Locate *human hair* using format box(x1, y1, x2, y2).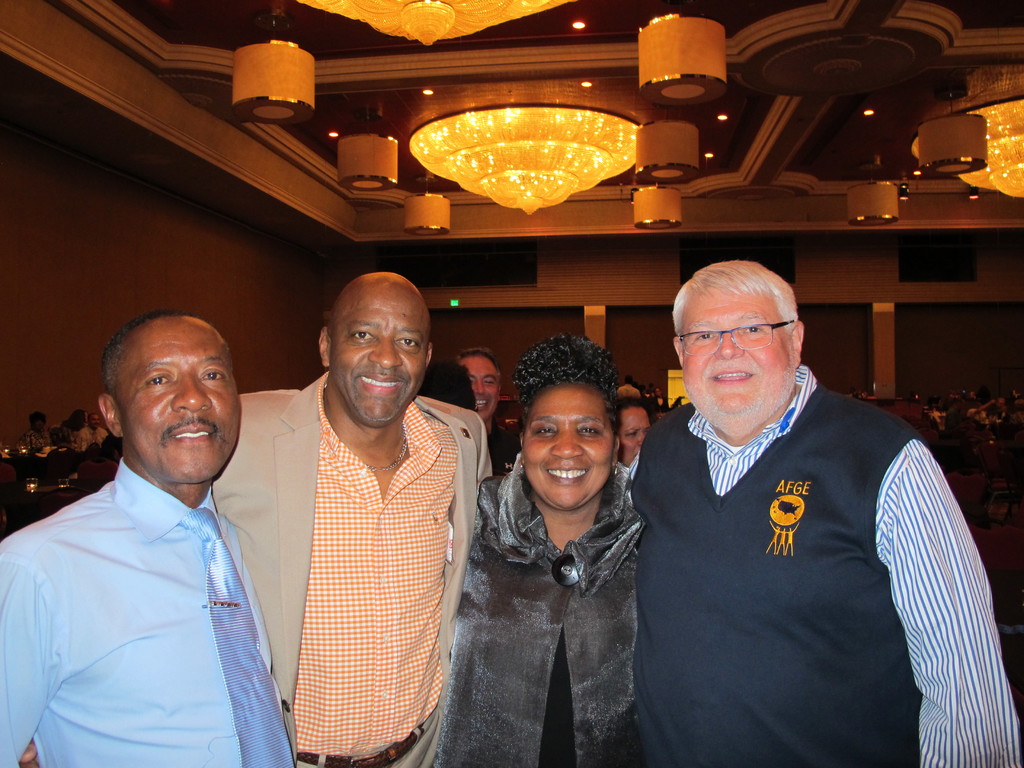
box(28, 410, 50, 427).
